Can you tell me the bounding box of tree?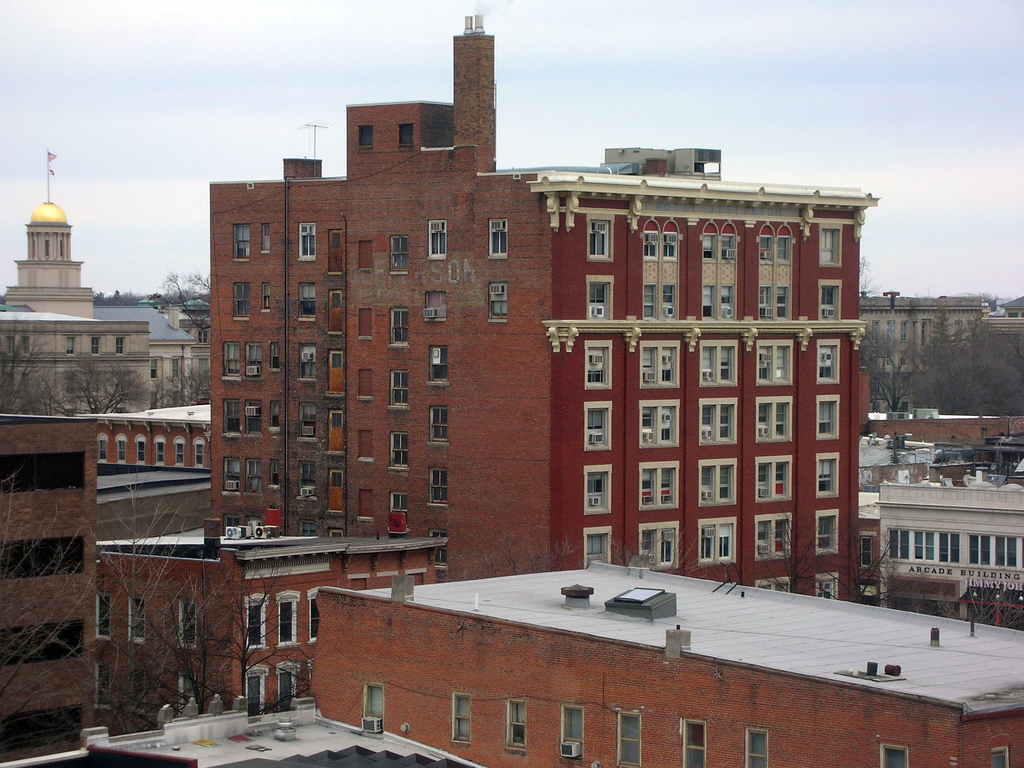
x1=858, y1=254, x2=879, y2=297.
